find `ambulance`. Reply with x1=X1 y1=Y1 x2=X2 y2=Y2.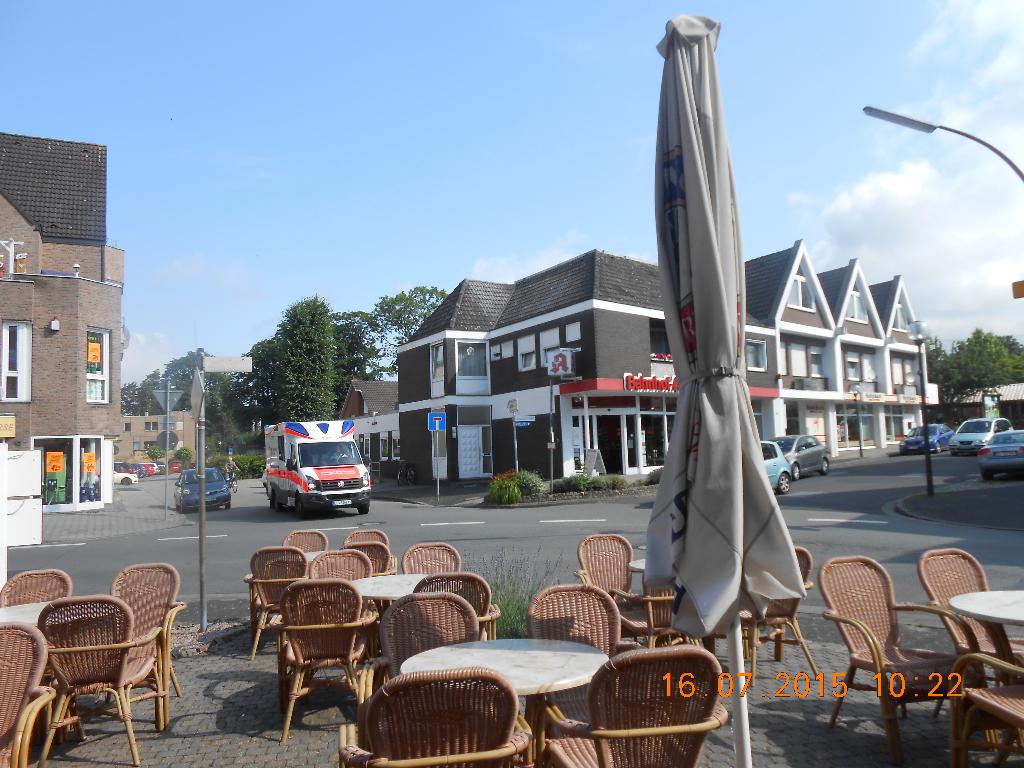
x1=265 y1=415 x2=372 y2=519.
